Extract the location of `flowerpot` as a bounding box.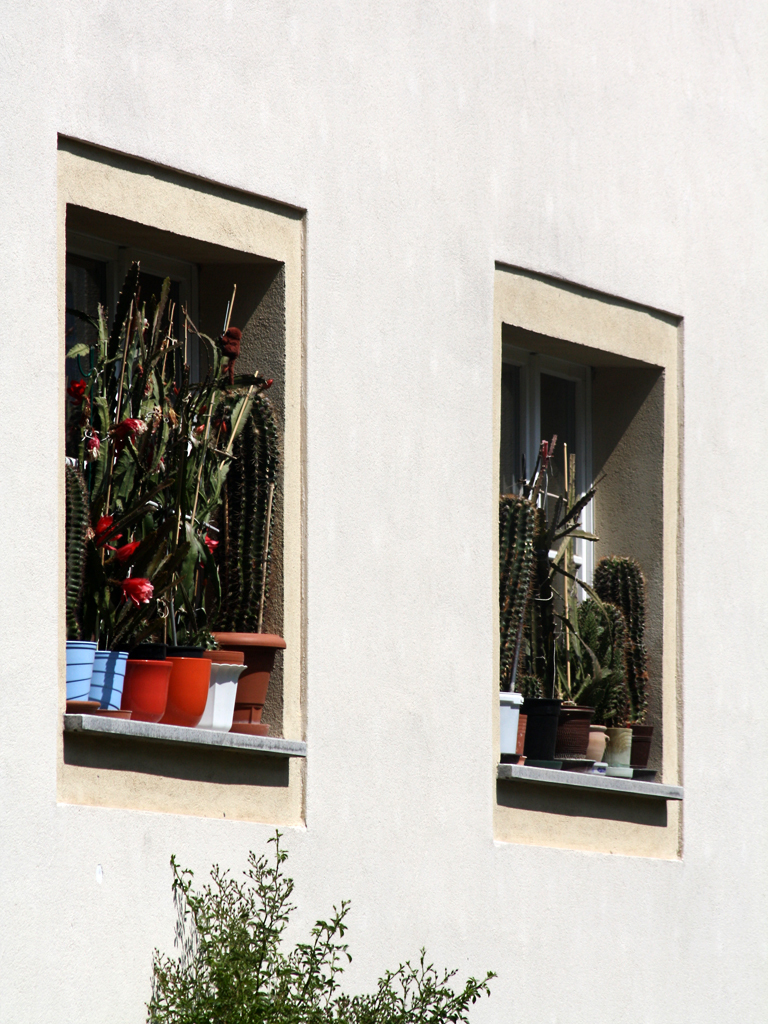
210 650 247 732.
